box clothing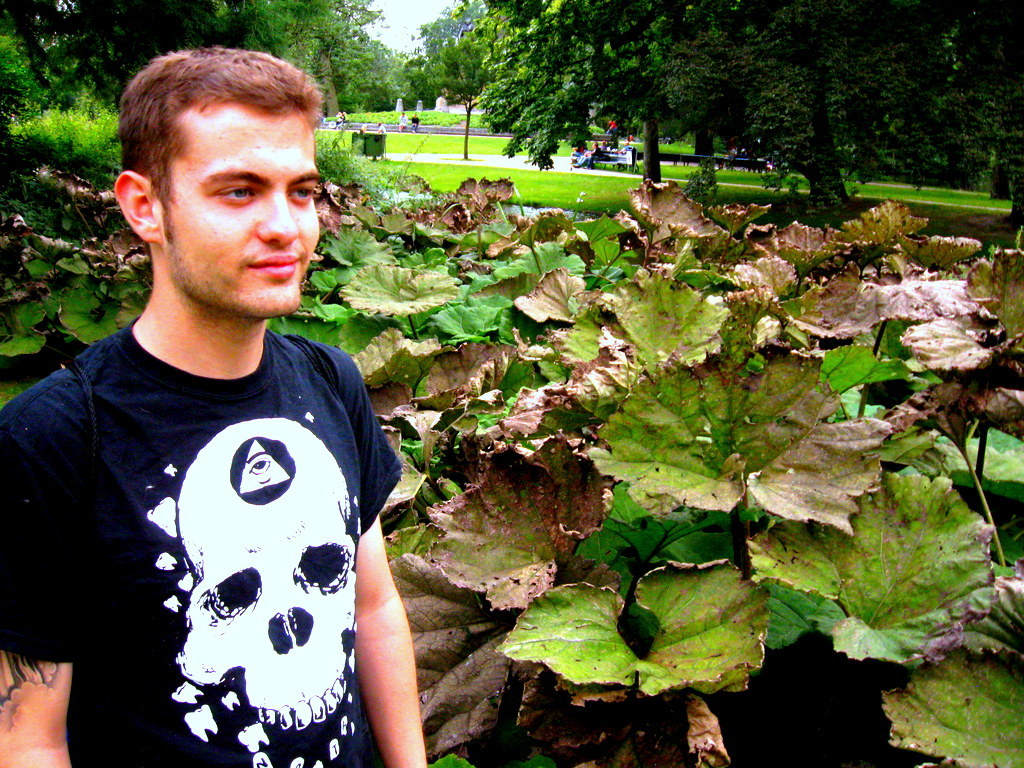
[left=0, top=313, right=406, bottom=767]
